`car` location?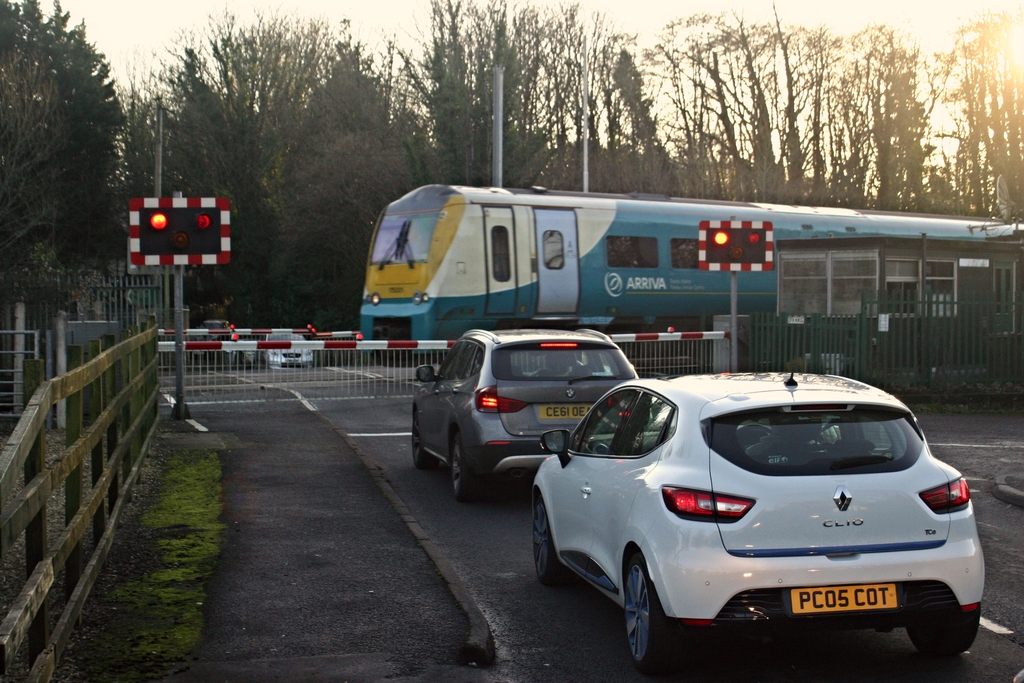
BBox(249, 328, 309, 373)
